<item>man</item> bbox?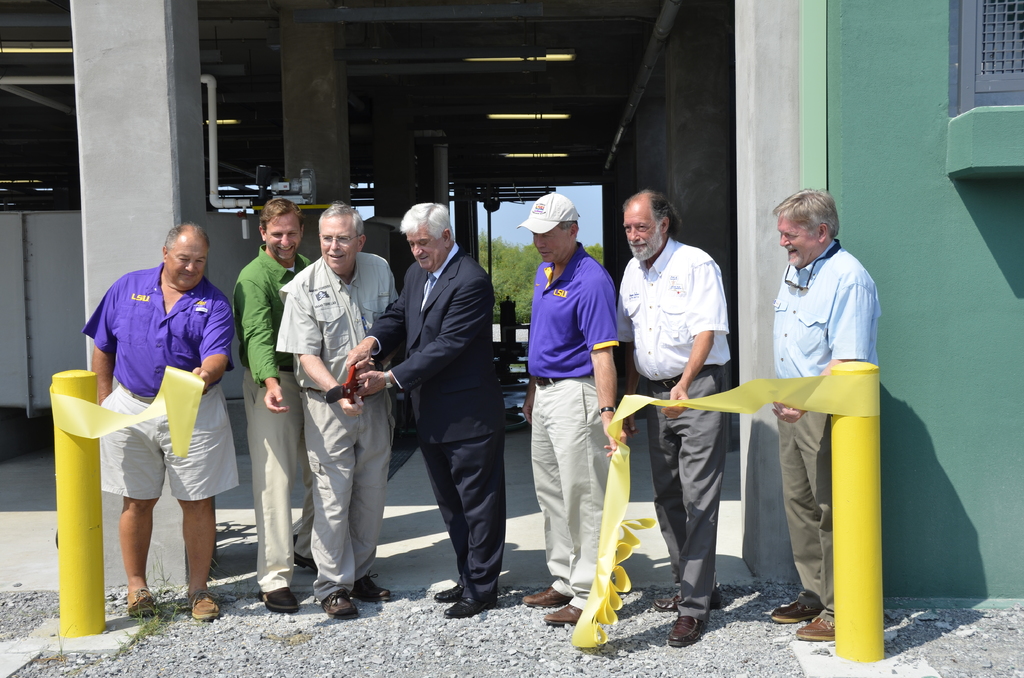
select_region(80, 220, 237, 622)
